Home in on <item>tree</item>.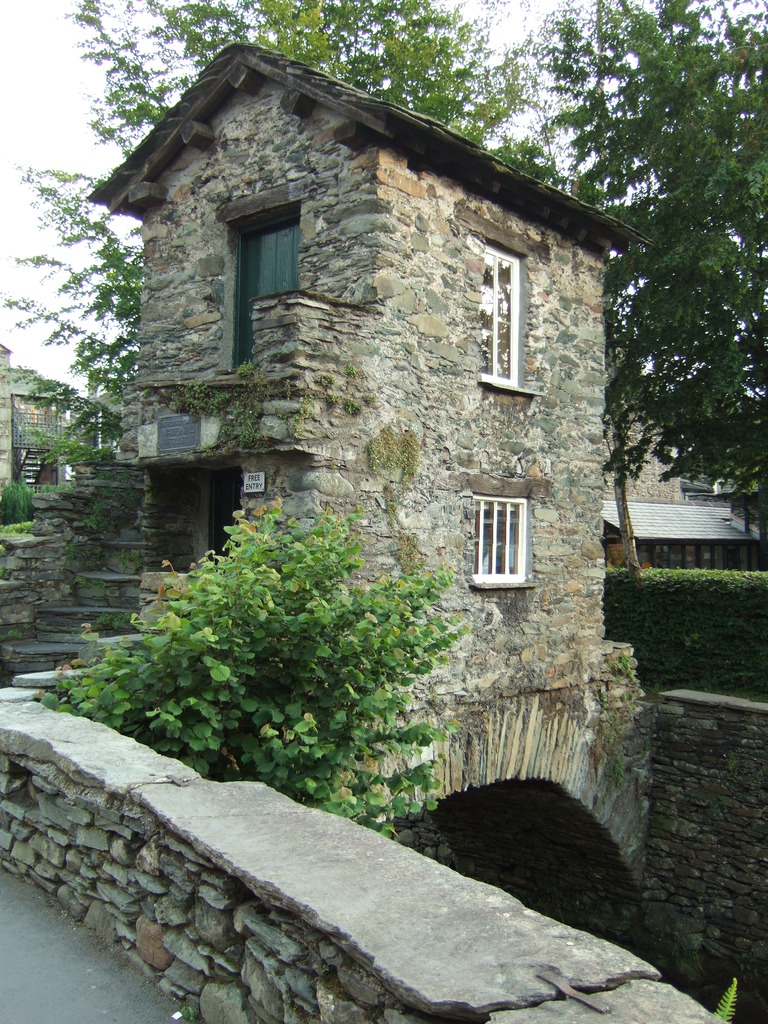
Homed in at 508/0/767/572.
